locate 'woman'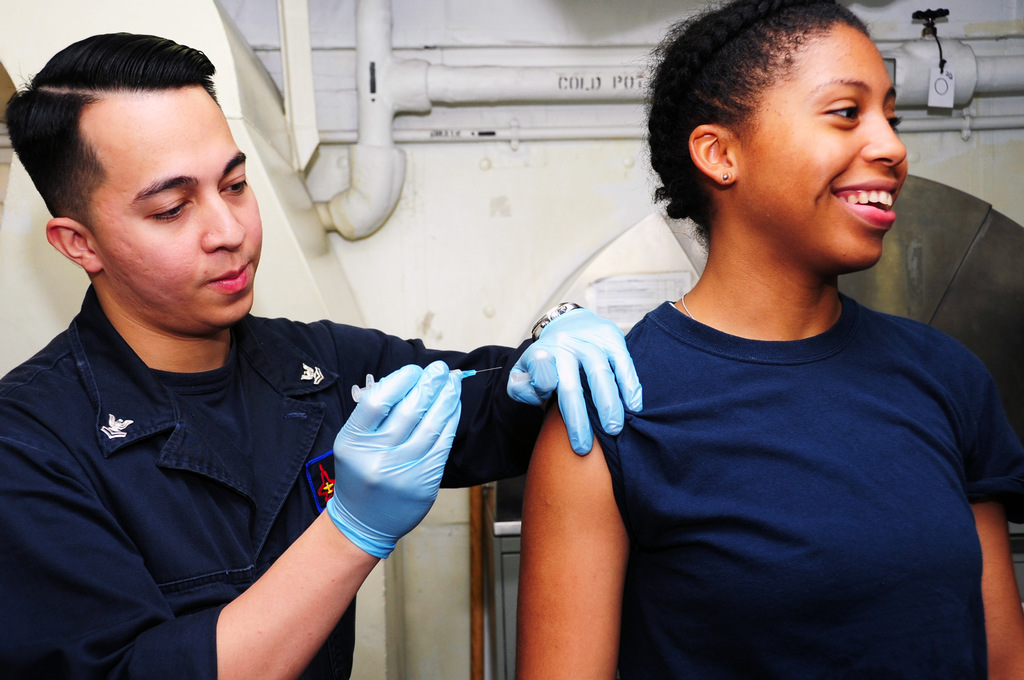
[509, 0, 1023, 679]
